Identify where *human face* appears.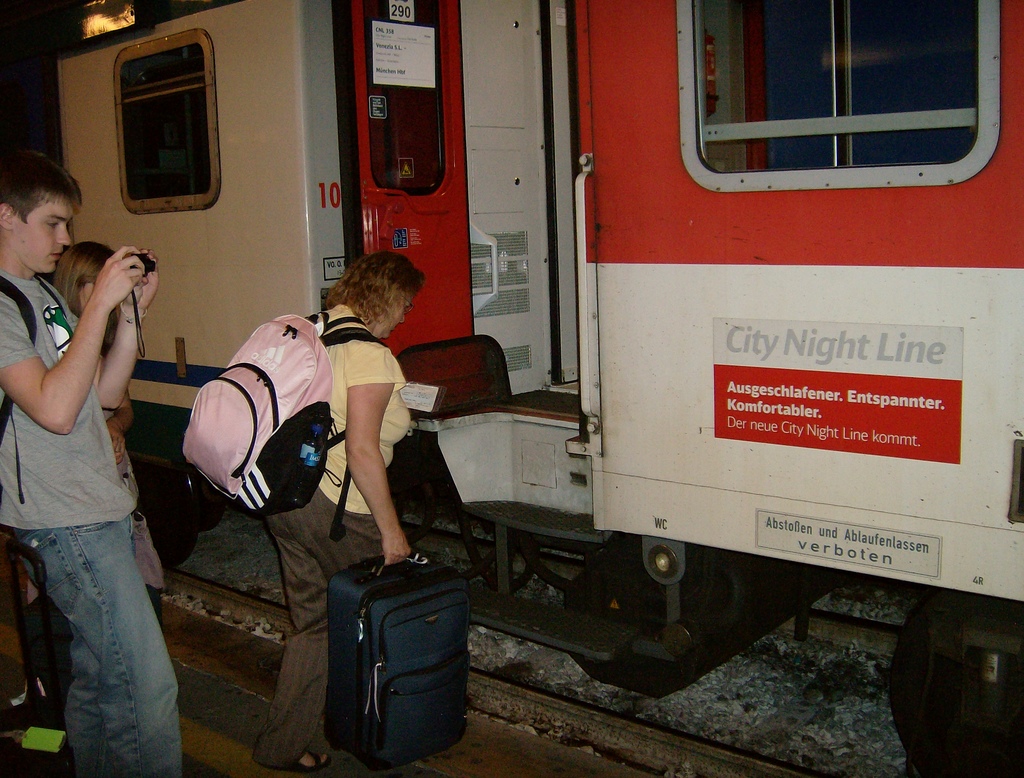
Appears at 376, 290, 415, 340.
